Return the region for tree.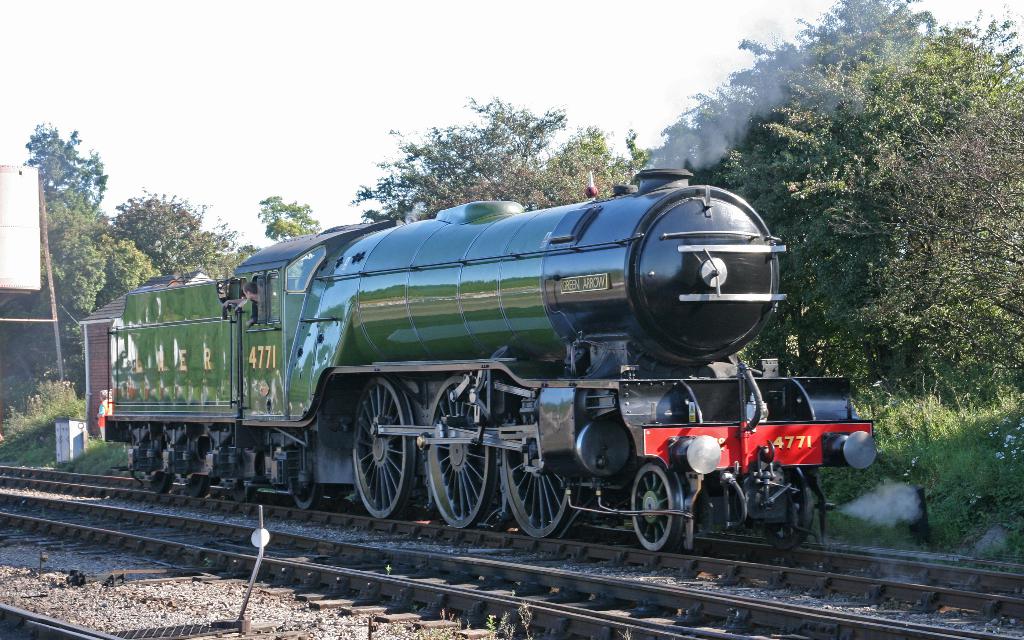
{"left": 643, "top": 0, "right": 921, "bottom": 171}.
